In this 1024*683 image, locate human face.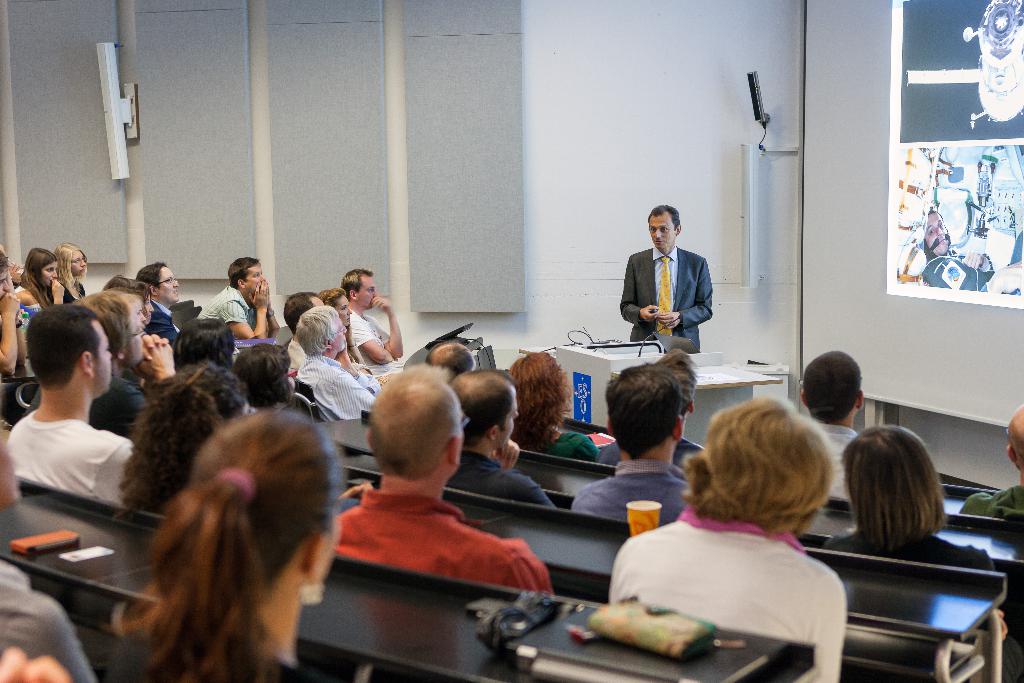
Bounding box: left=924, top=215, right=950, bottom=253.
